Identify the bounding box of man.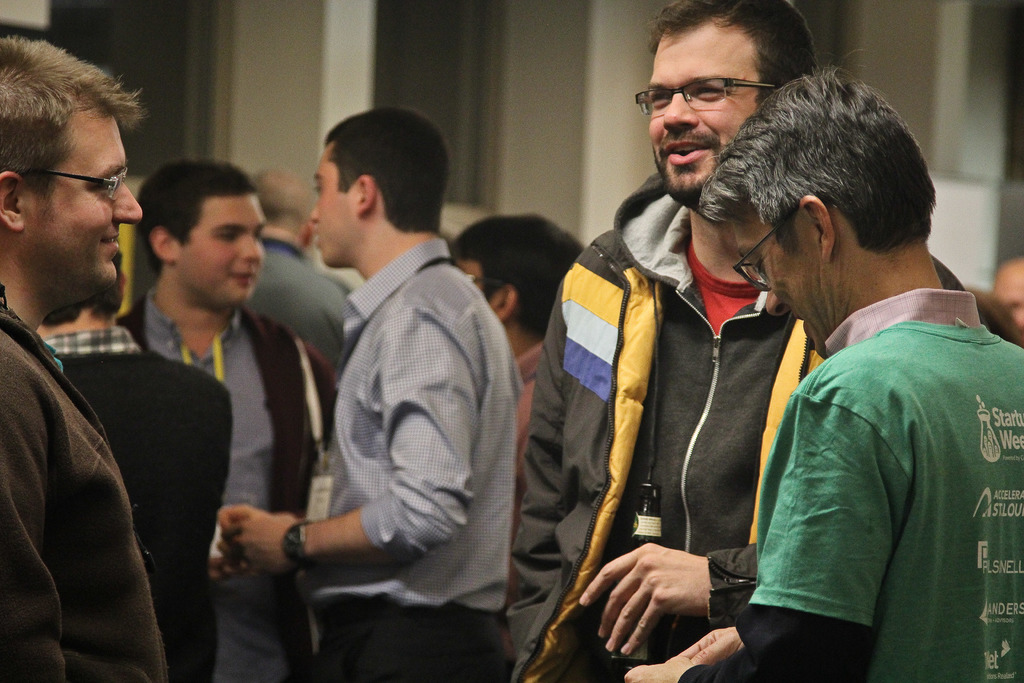
[449,214,591,604].
